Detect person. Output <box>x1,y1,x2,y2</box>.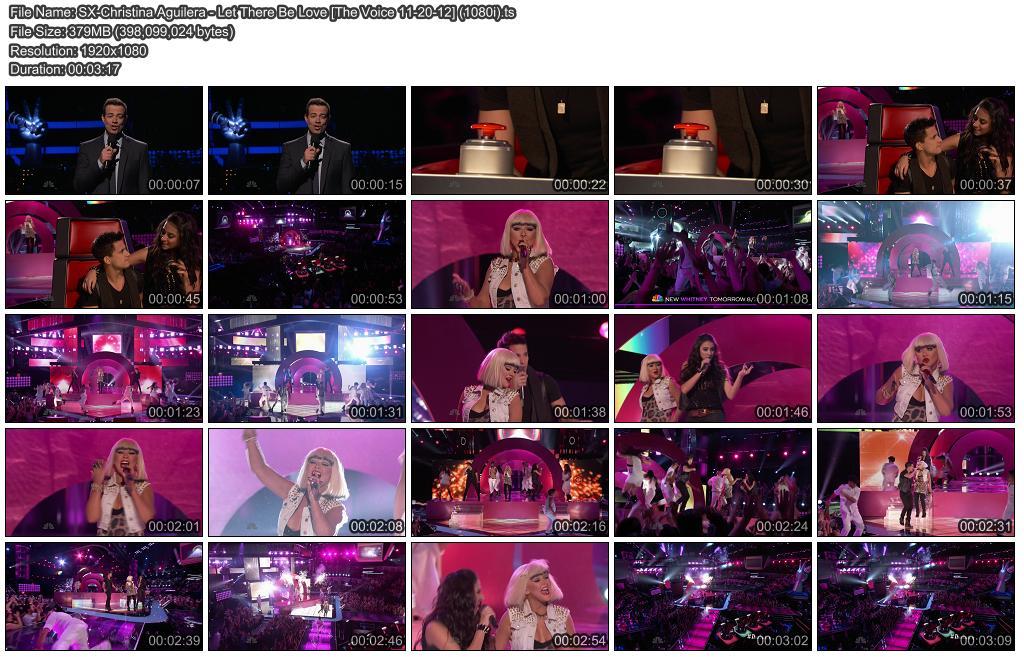
<box>310,381,330,412</box>.
